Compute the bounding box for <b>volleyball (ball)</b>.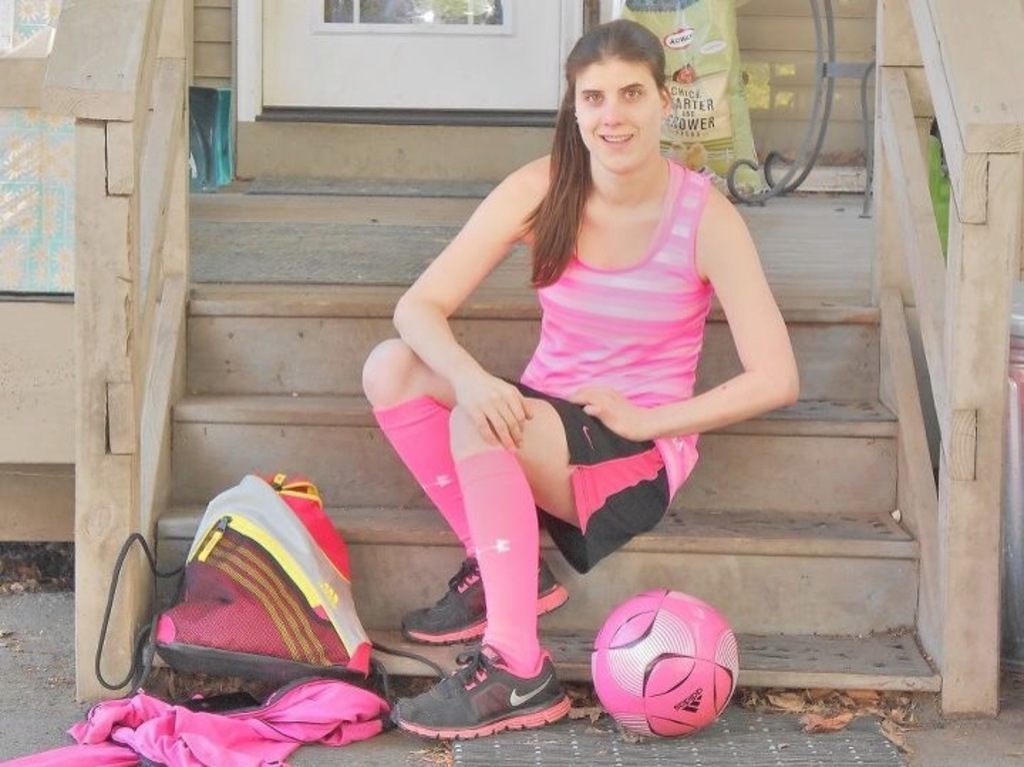
<box>589,589,740,743</box>.
